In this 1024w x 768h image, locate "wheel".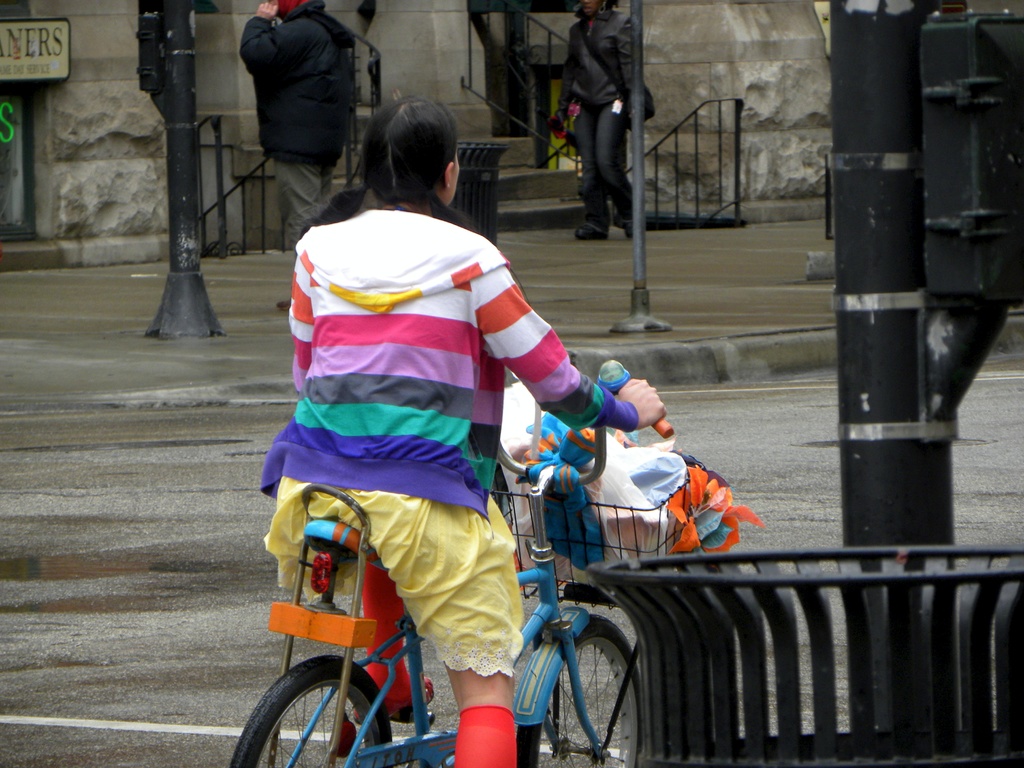
Bounding box: <region>232, 654, 393, 767</region>.
